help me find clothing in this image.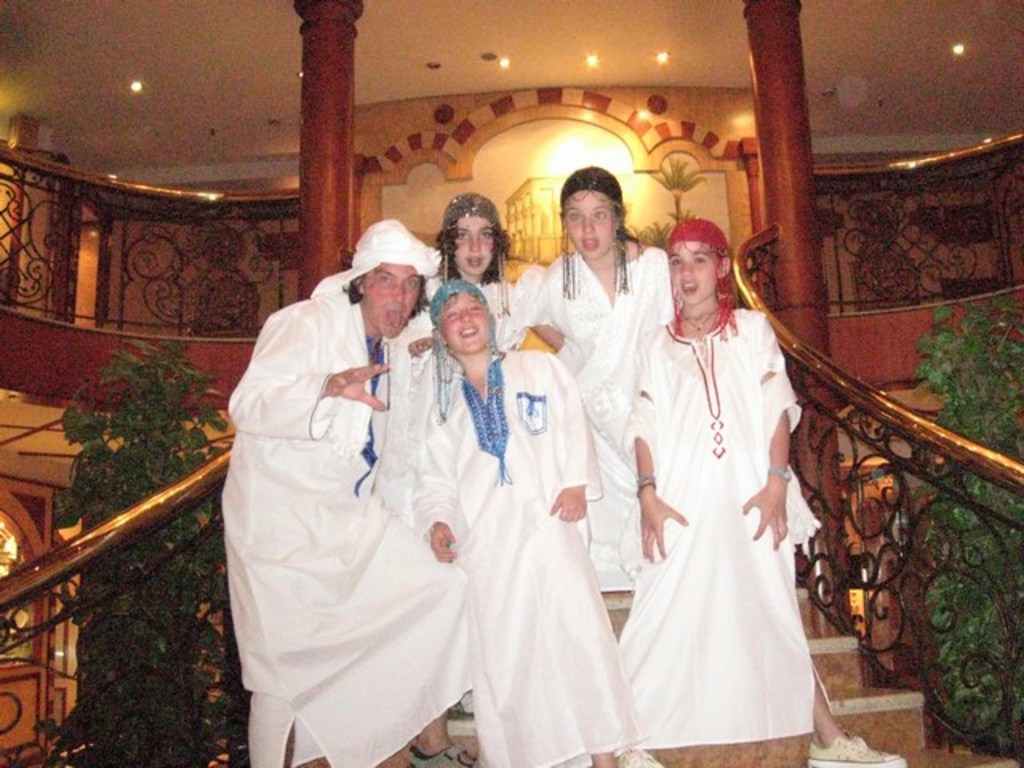
Found it: {"x1": 411, "y1": 272, "x2": 528, "y2": 346}.
